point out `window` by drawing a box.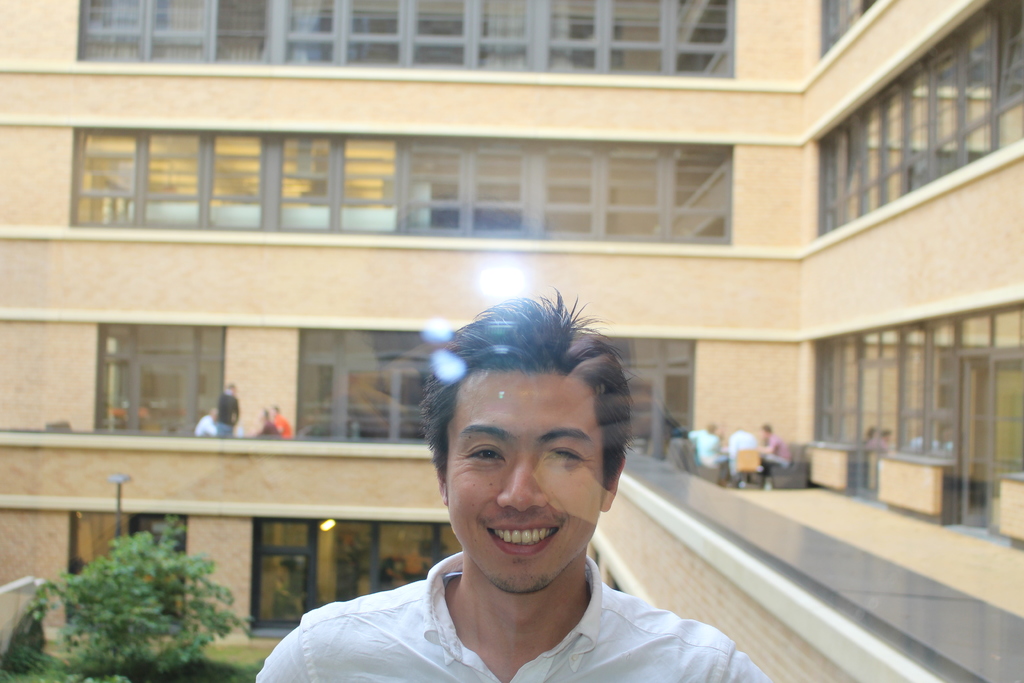
region(296, 323, 439, 443).
